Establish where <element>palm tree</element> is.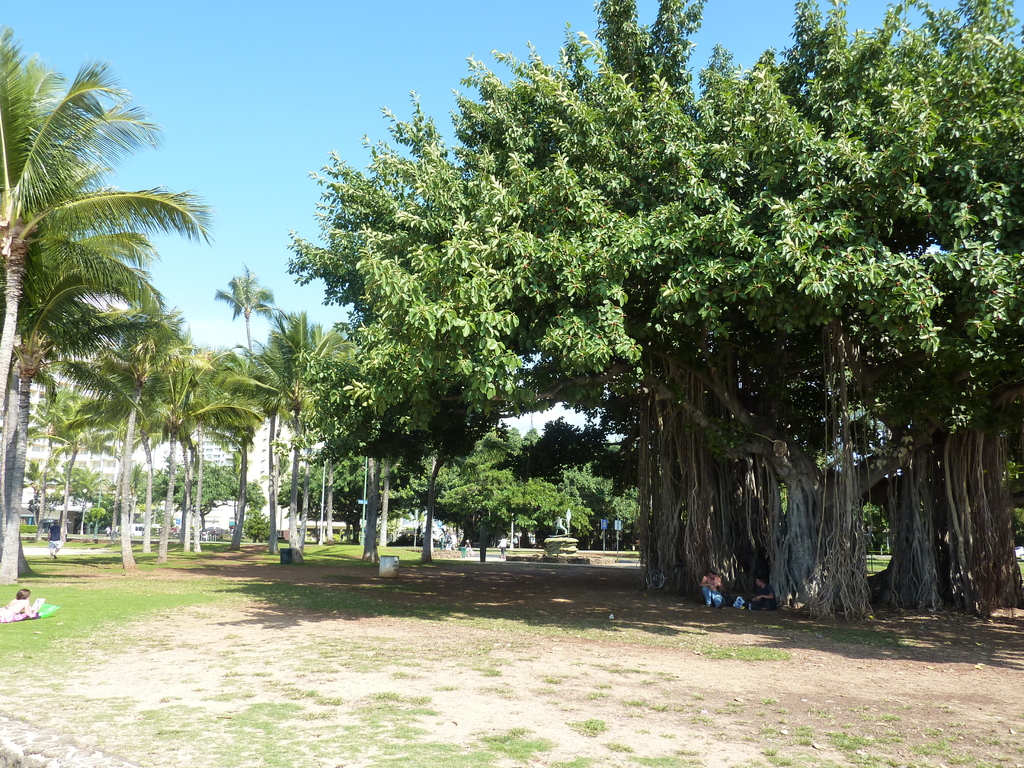
Established at 0:19:216:443.
